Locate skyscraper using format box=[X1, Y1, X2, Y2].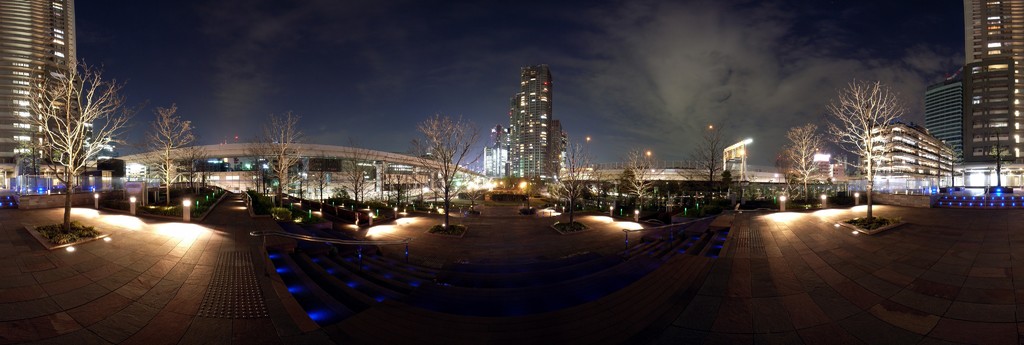
box=[0, 0, 86, 178].
